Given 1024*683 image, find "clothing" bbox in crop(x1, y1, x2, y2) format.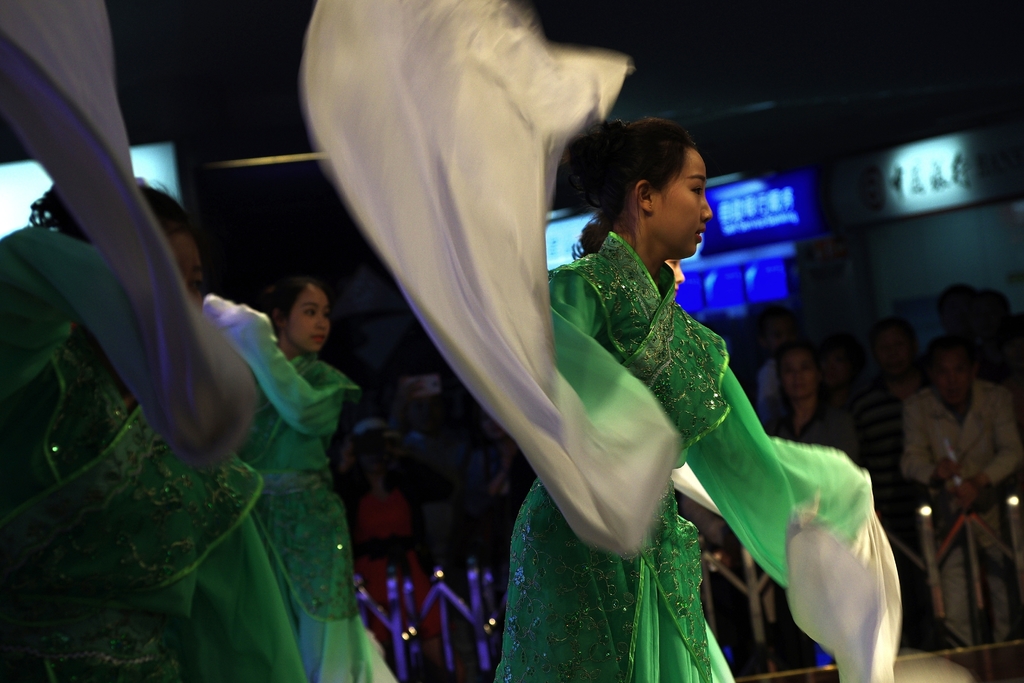
crop(0, 0, 307, 682).
